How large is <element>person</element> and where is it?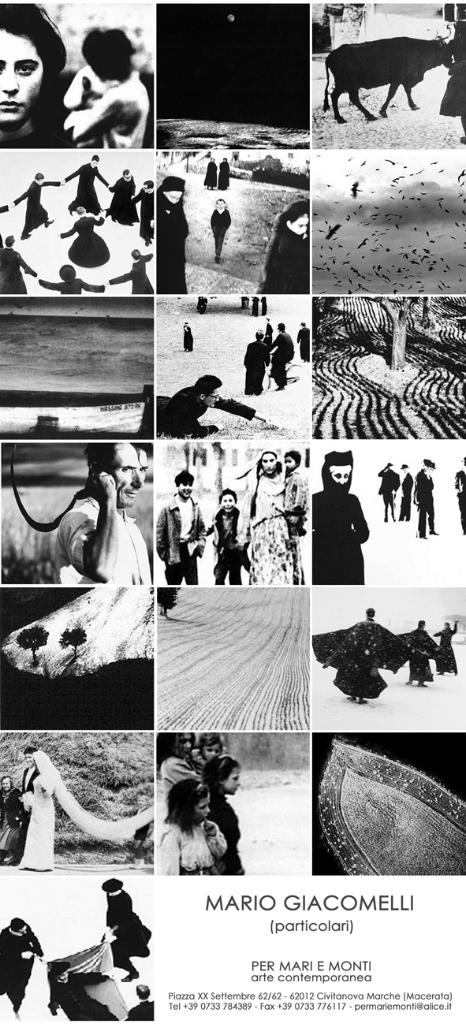
Bounding box: <box>382,622,441,687</box>.
